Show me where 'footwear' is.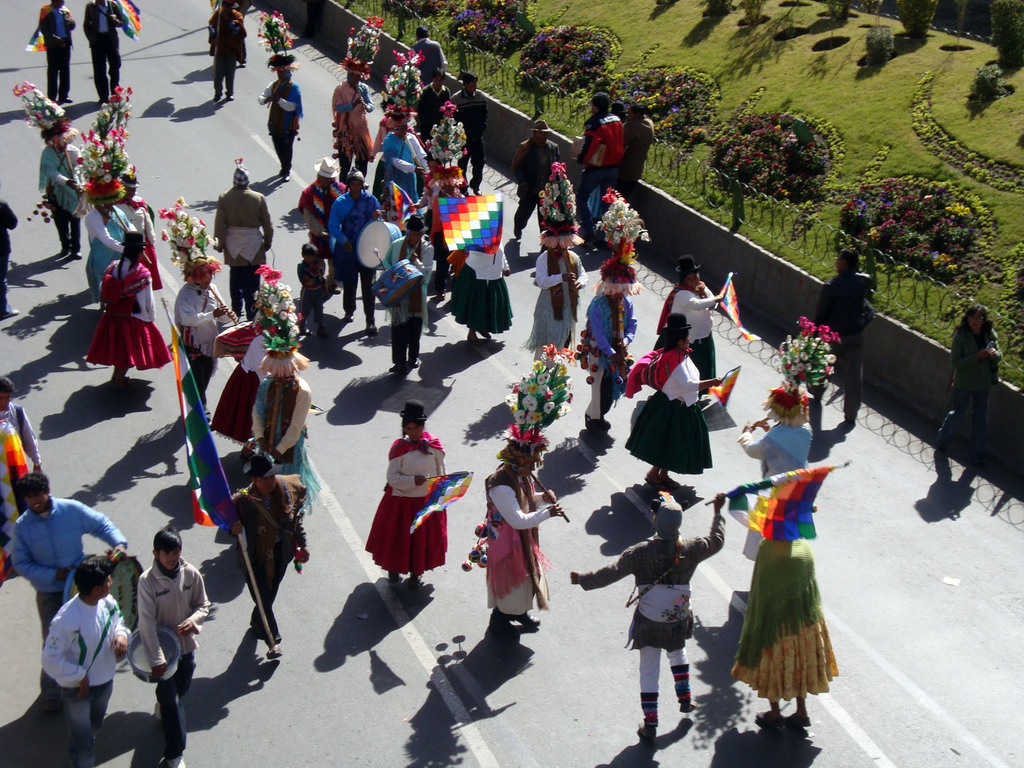
'footwear' is at 226/92/234/100.
